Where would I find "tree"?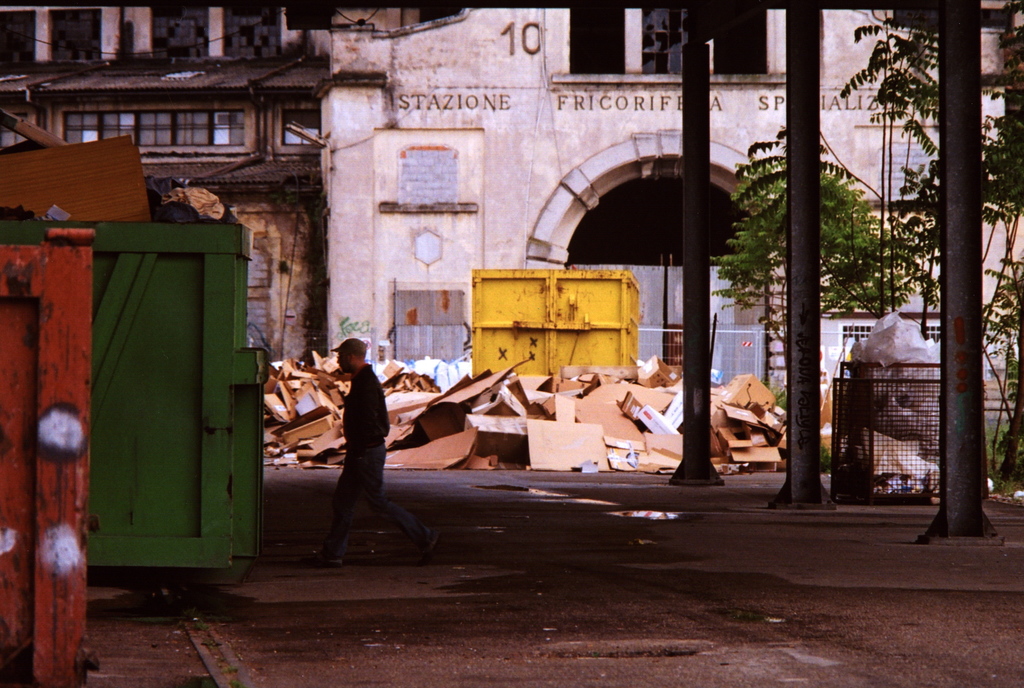
At detection(719, 122, 928, 348).
